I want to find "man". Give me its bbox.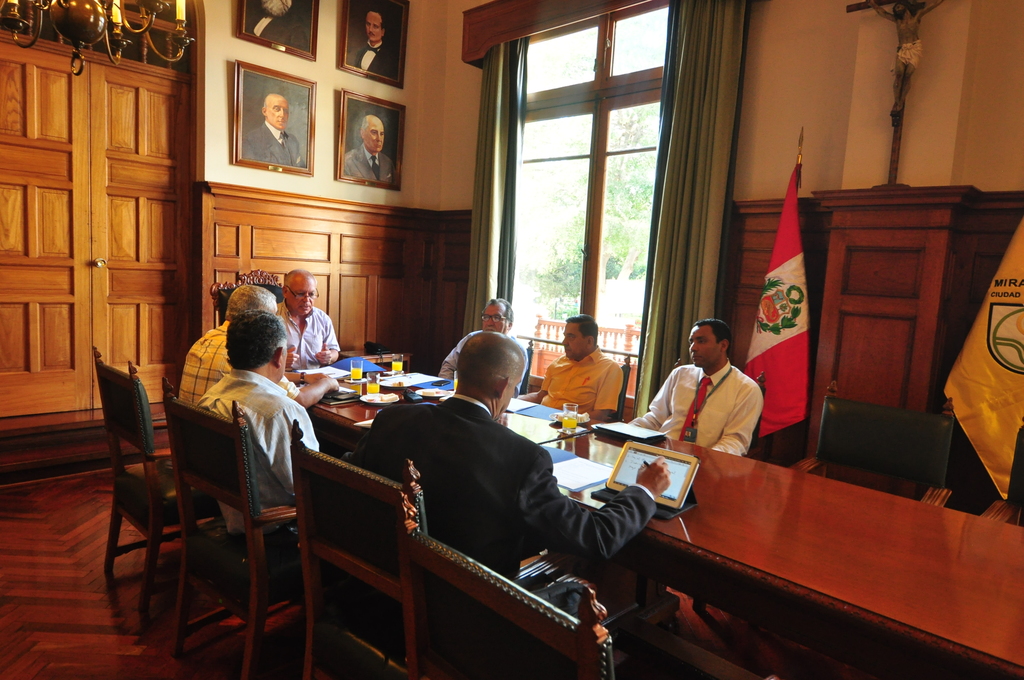
266 275 341 388.
